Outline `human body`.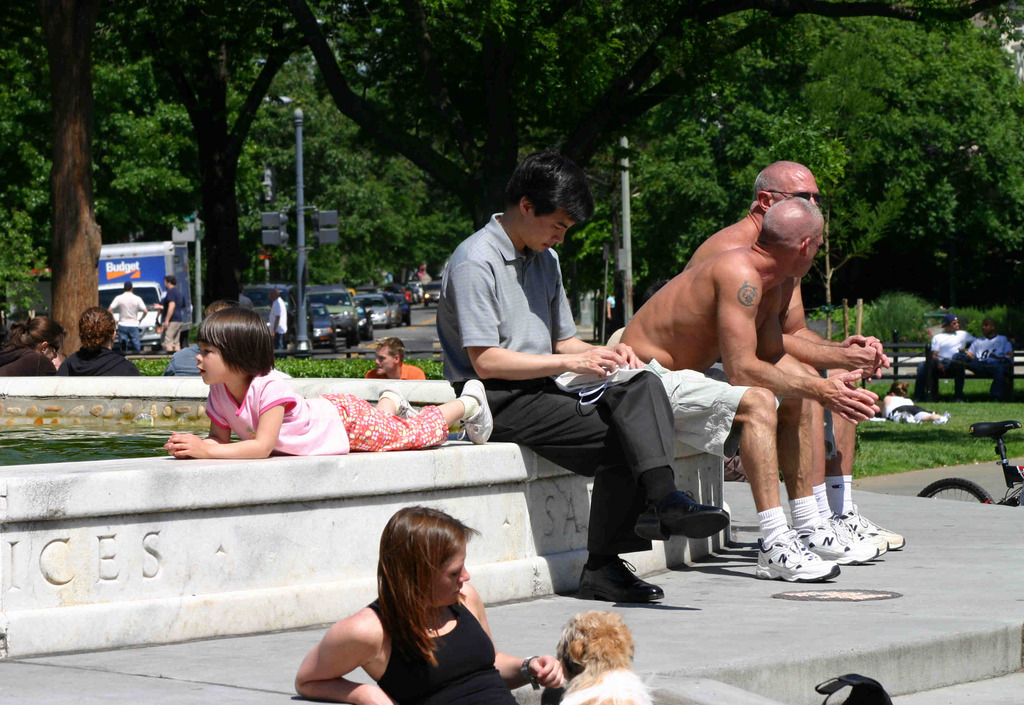
Outline: detection(163, 367, 492, 457).
